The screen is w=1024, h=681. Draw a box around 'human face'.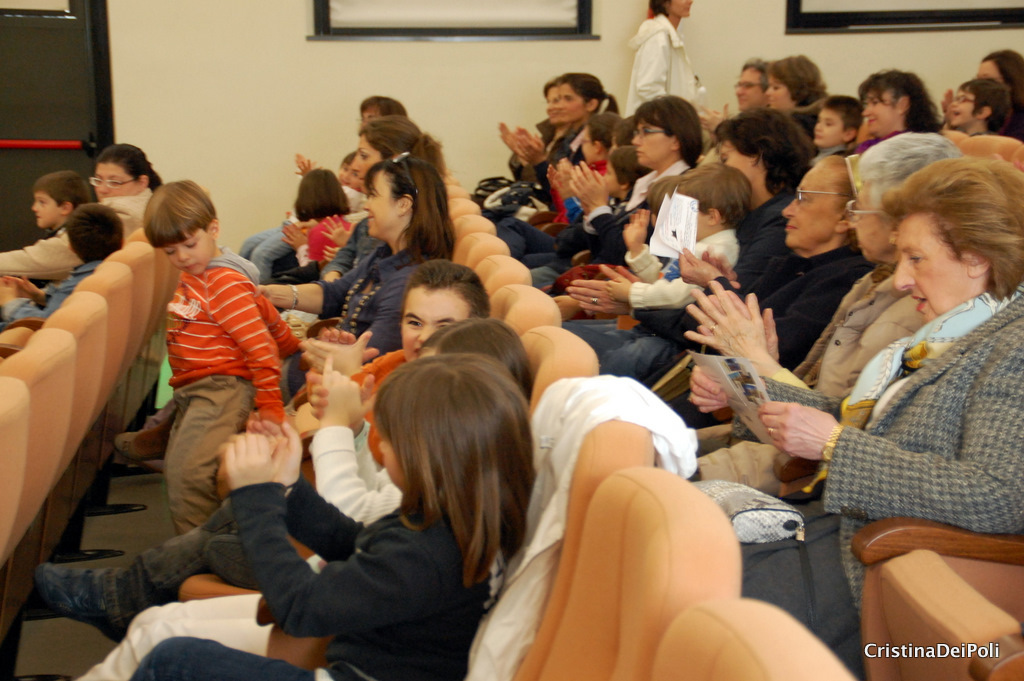
box=[562, 82, 589, 121].
